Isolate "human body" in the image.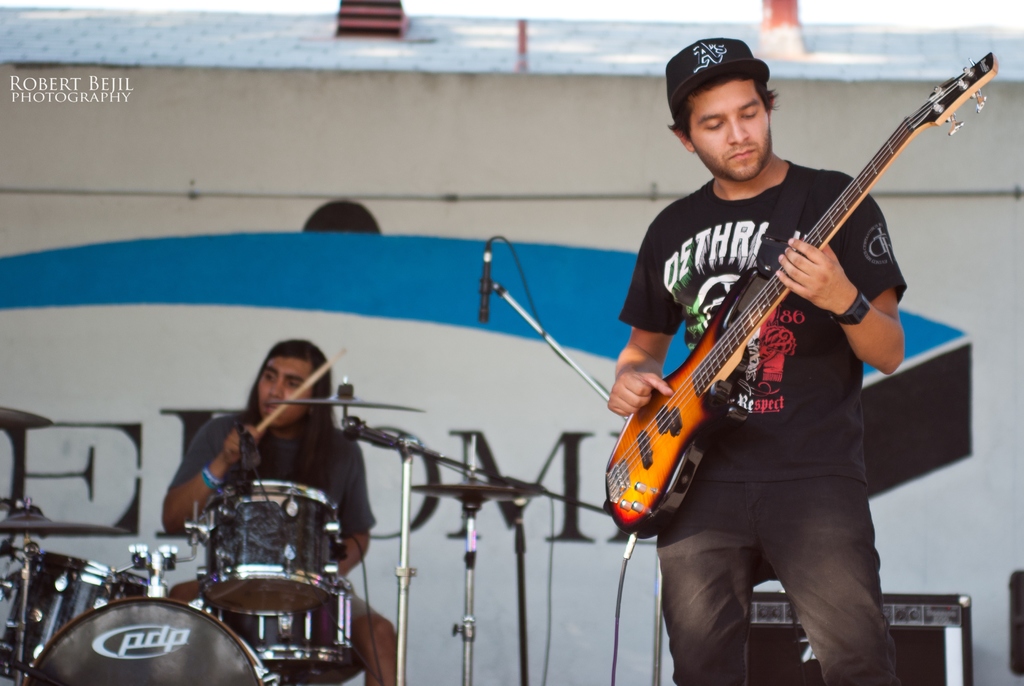
Isolated region: {"x1": 164, "y1": 405, "x2": 402, "y2": 685}.
